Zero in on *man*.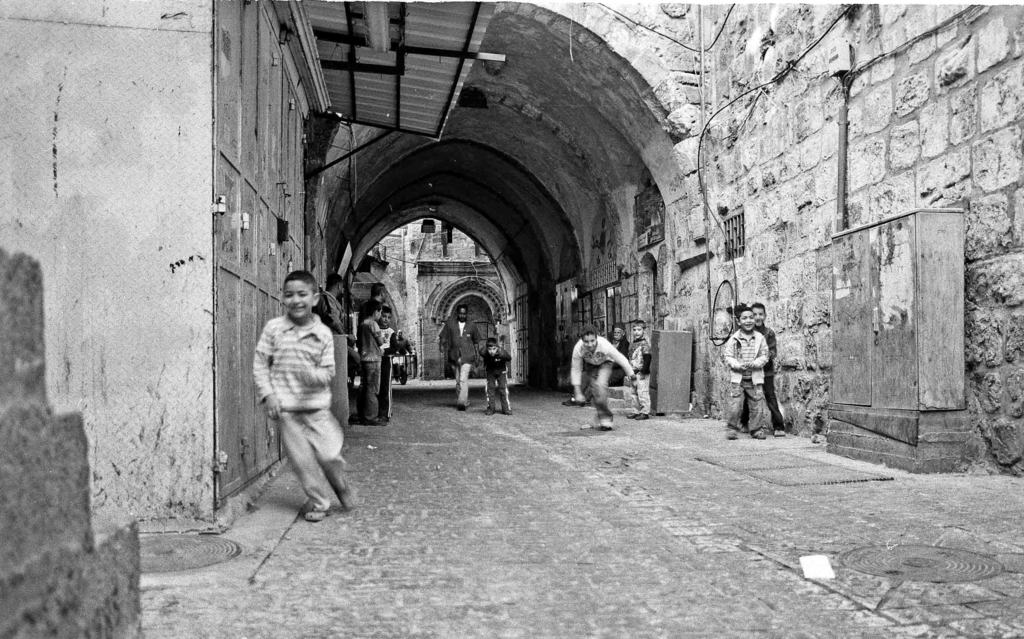
Zeroed in: region(438, 299, 483, 411).
